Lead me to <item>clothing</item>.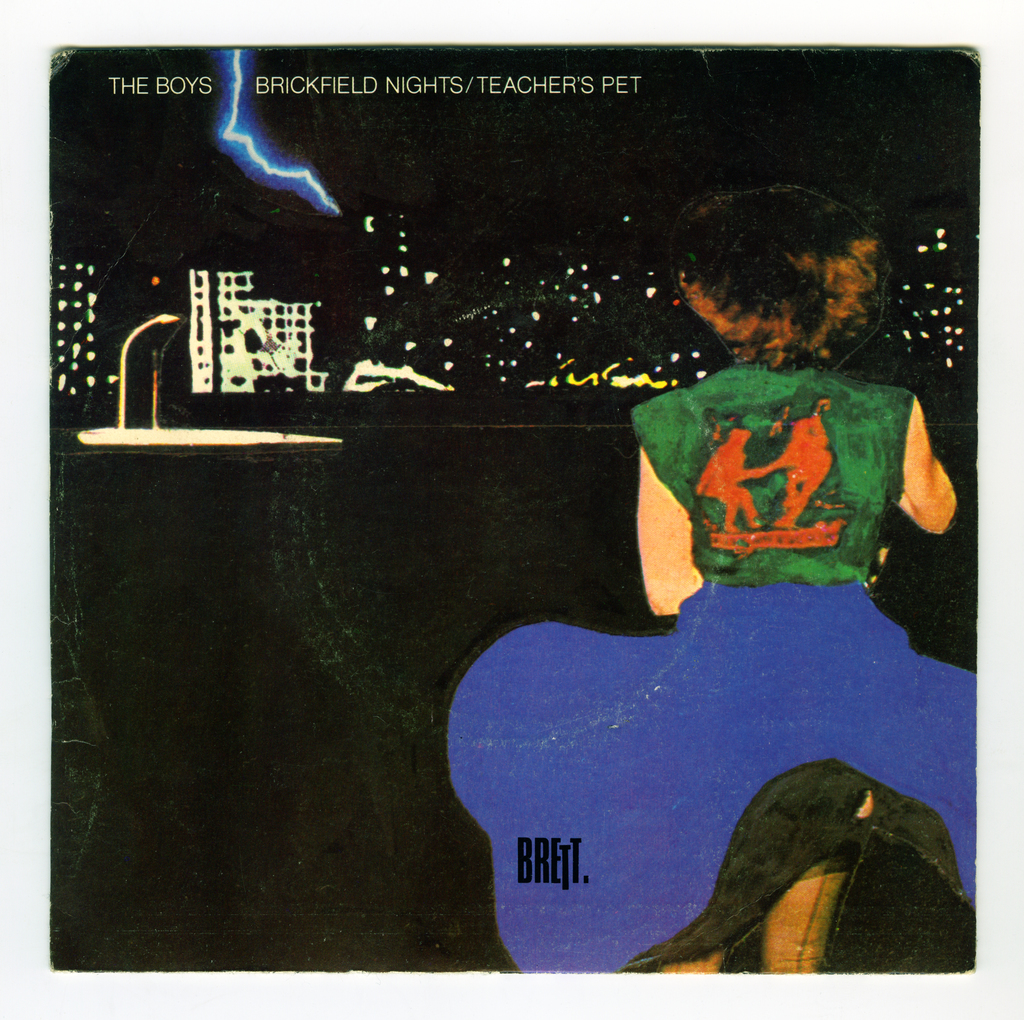
Lead to bbox=(438, 360, 979, 976).
